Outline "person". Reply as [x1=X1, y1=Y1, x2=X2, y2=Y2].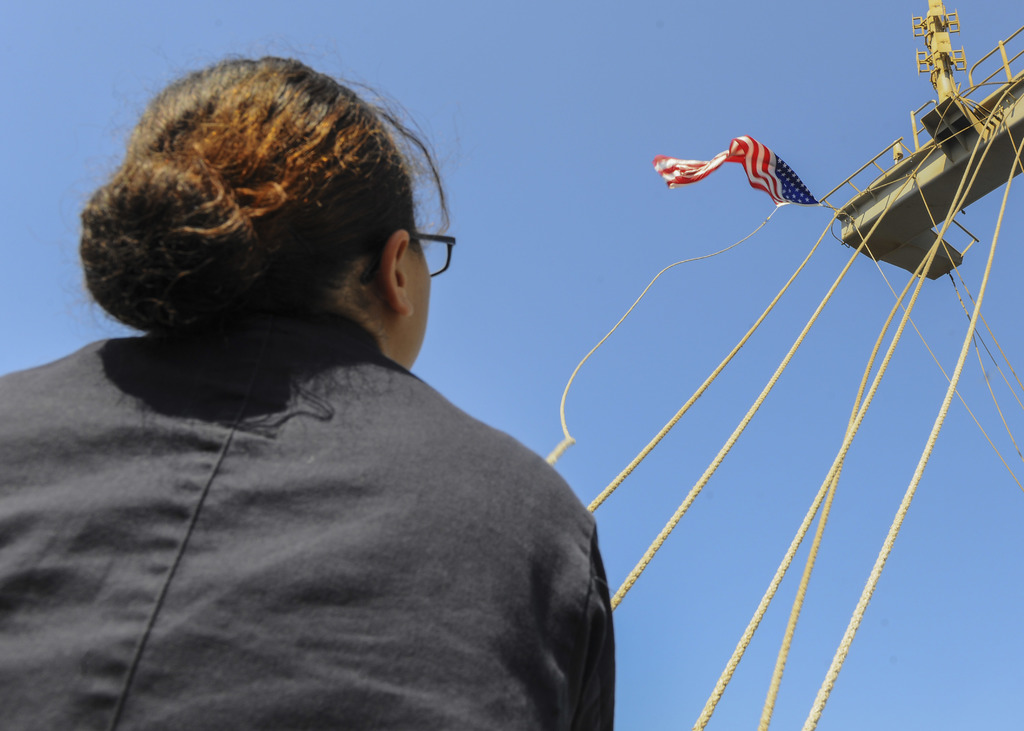
[x1=44, y1=90, x2=651, y2=730].
